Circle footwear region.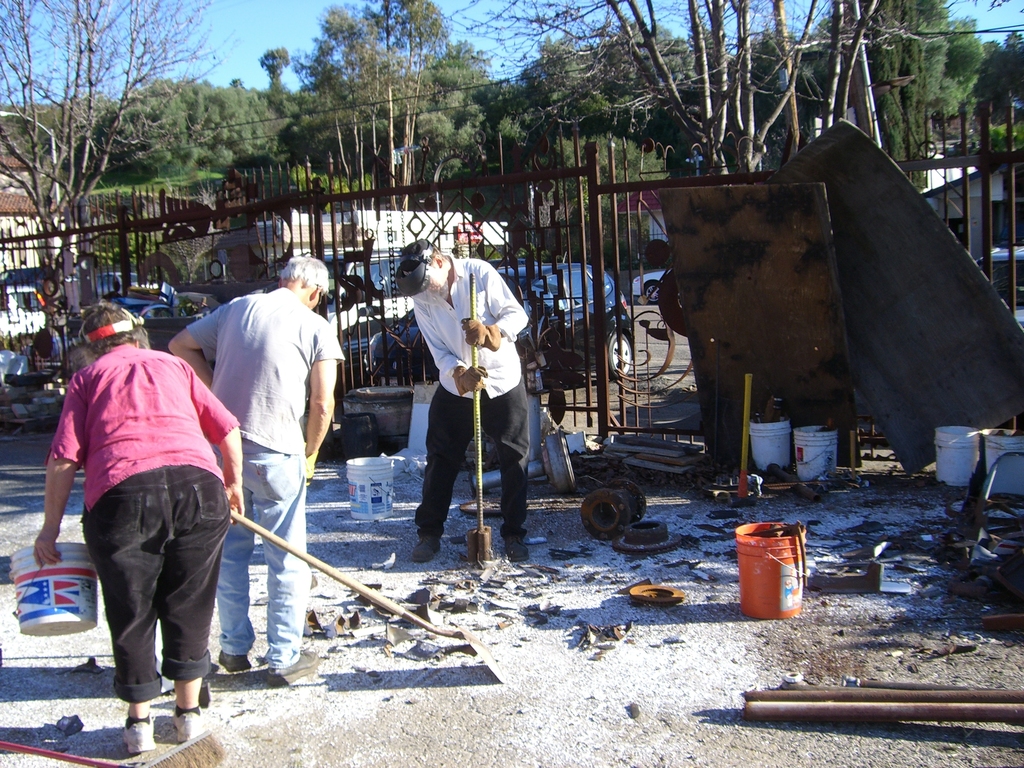
Region: Rect(170, 703, 205, 745).
